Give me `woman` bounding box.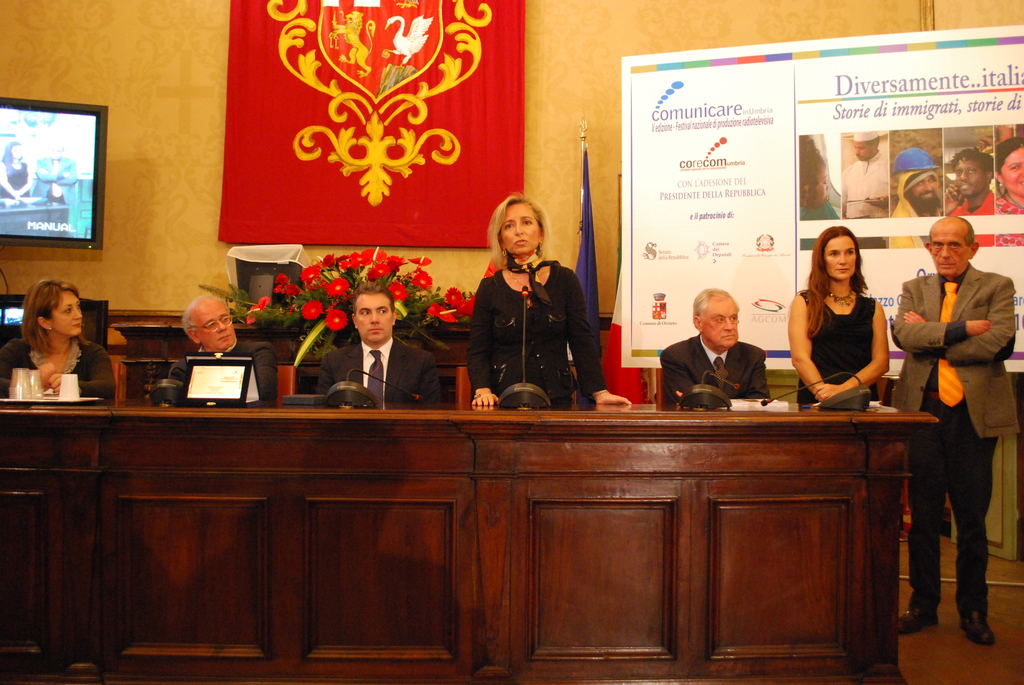
box(464, 193, 632, 409).
